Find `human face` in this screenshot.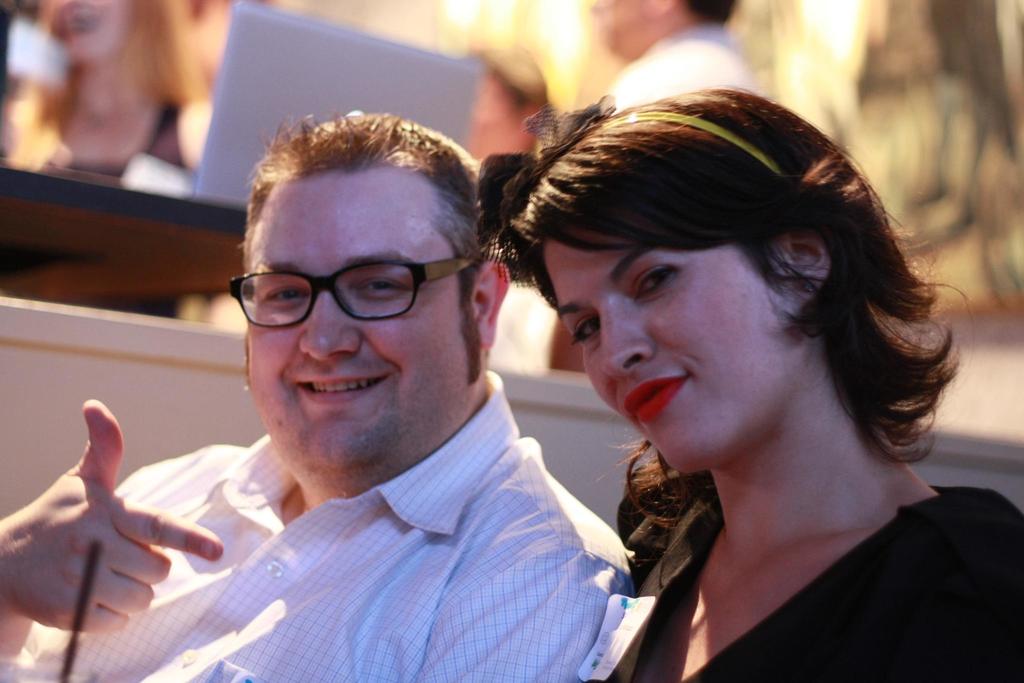
The bounding box for `human face` is x1=544 y1=238 x2=785 y2=466.
